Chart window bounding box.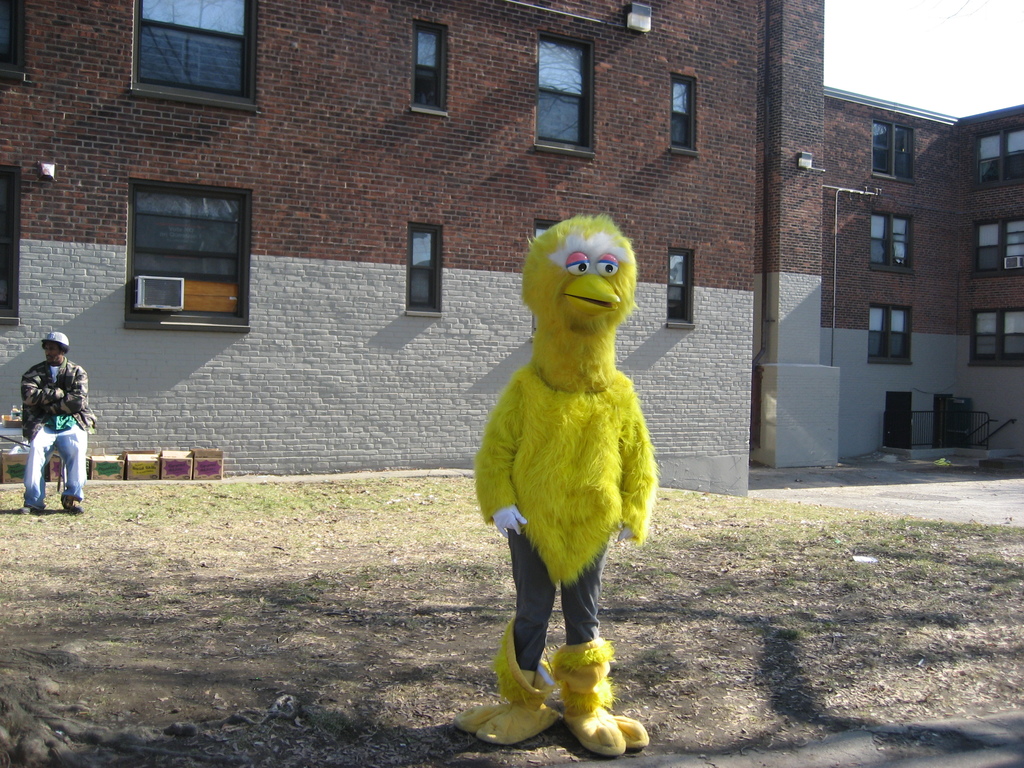
Charted: {"left": 0, "top": 166, "right": 21, "bottom": 327}.
